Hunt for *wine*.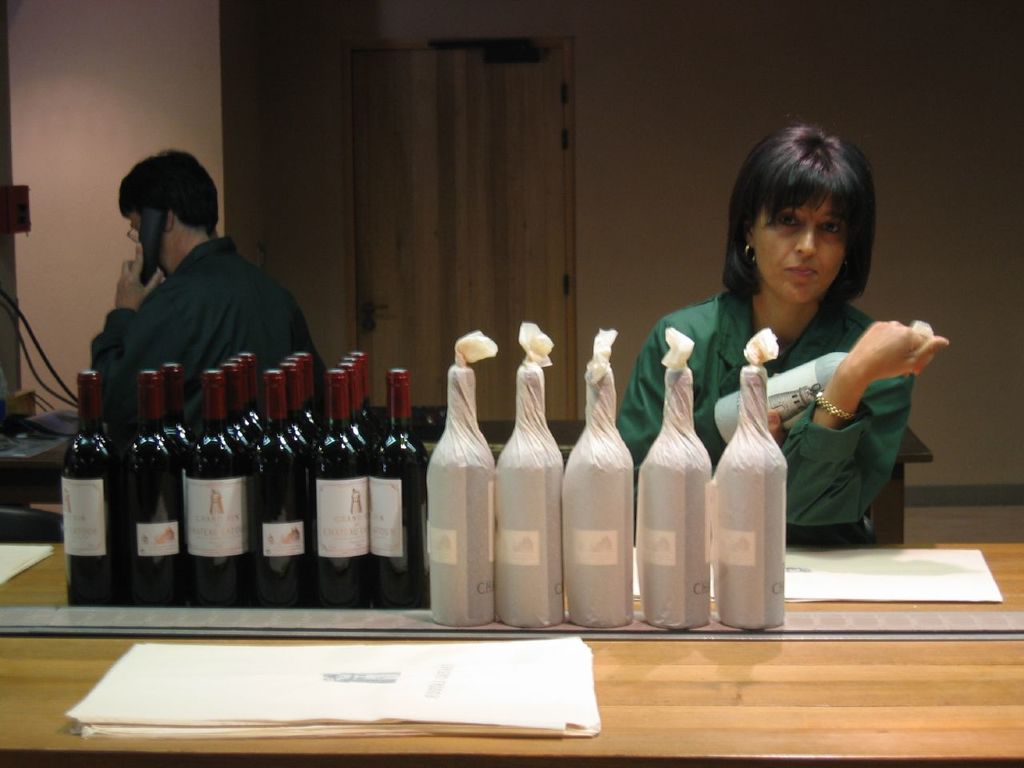
Hunted down at Rect(370, 373, 427, 602).
